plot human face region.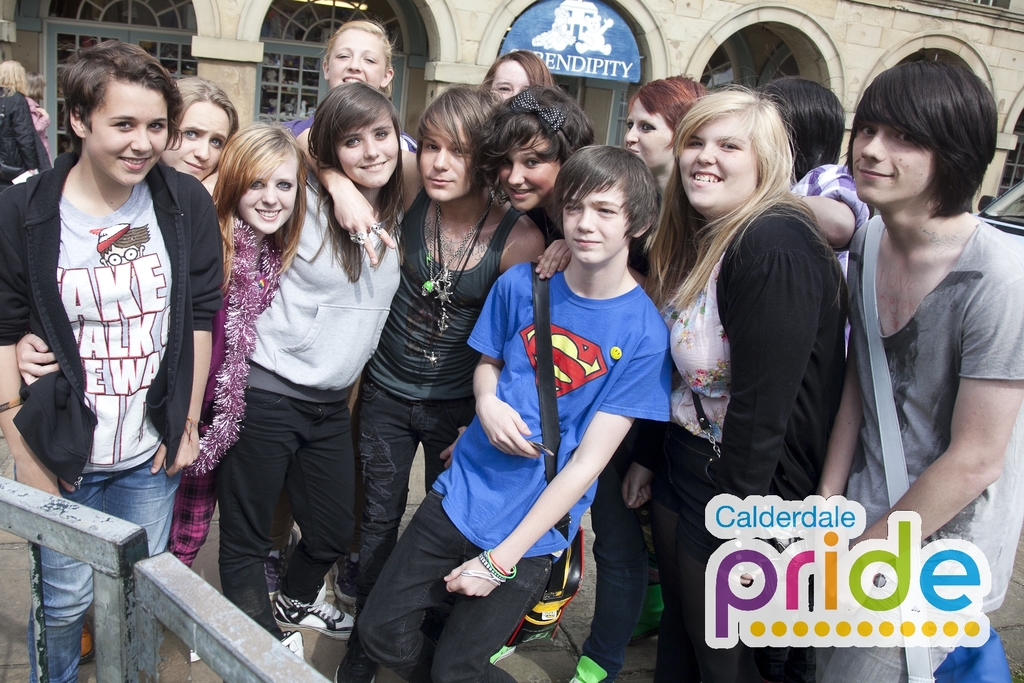
Plotted at bbox=(628, 108, 672, 163).
